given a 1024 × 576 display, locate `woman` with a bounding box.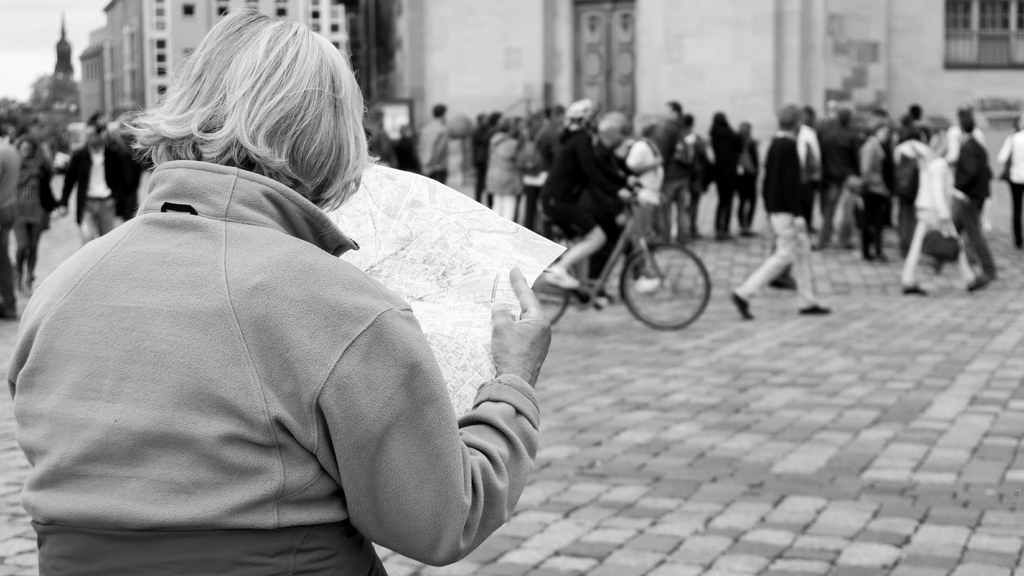
Located: [0,134,64,291].
